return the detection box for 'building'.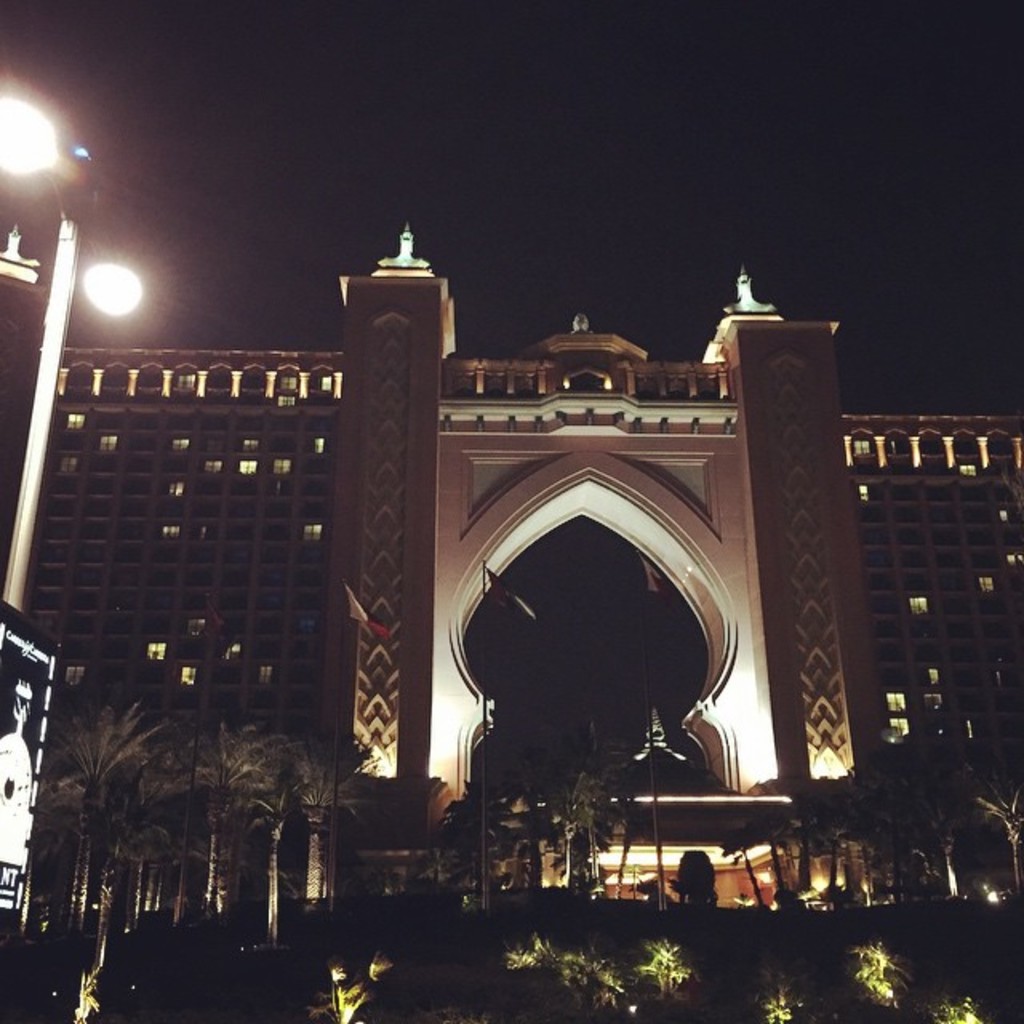
rect(21, 221, 1022, 891).
